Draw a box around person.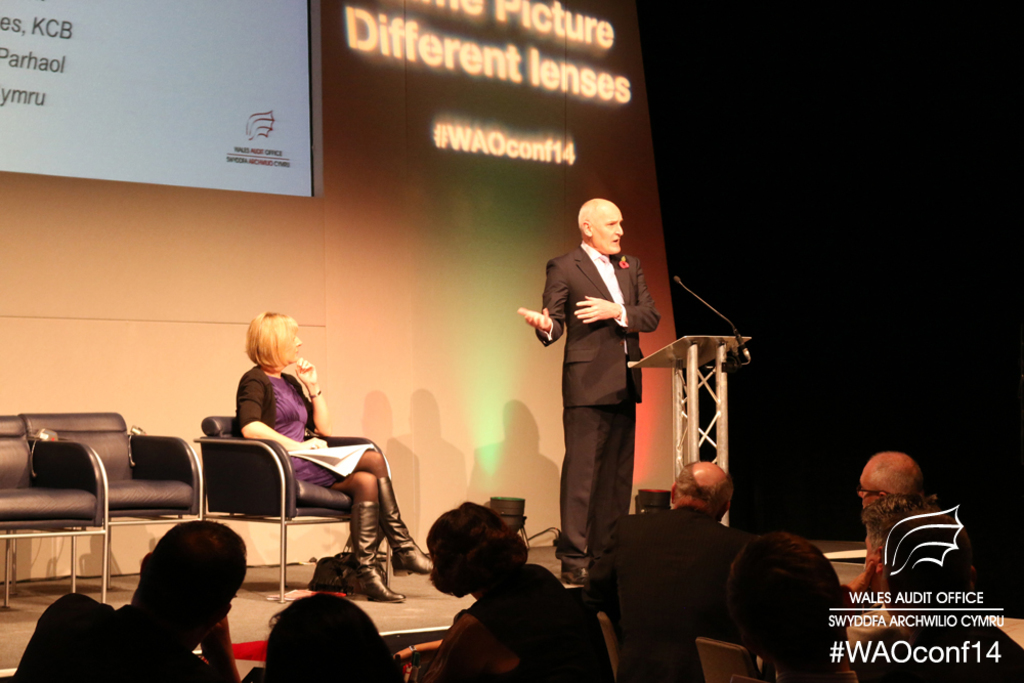
835, 444, 953, 624.
